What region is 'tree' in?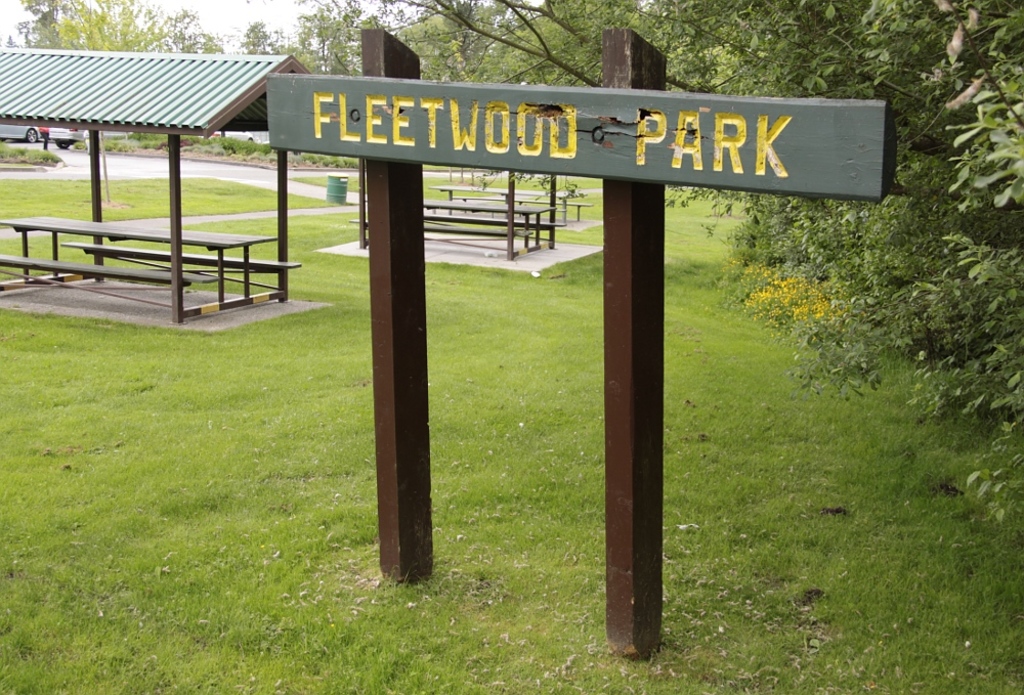
x1=165, y1=9, x2=231, y2=57.
